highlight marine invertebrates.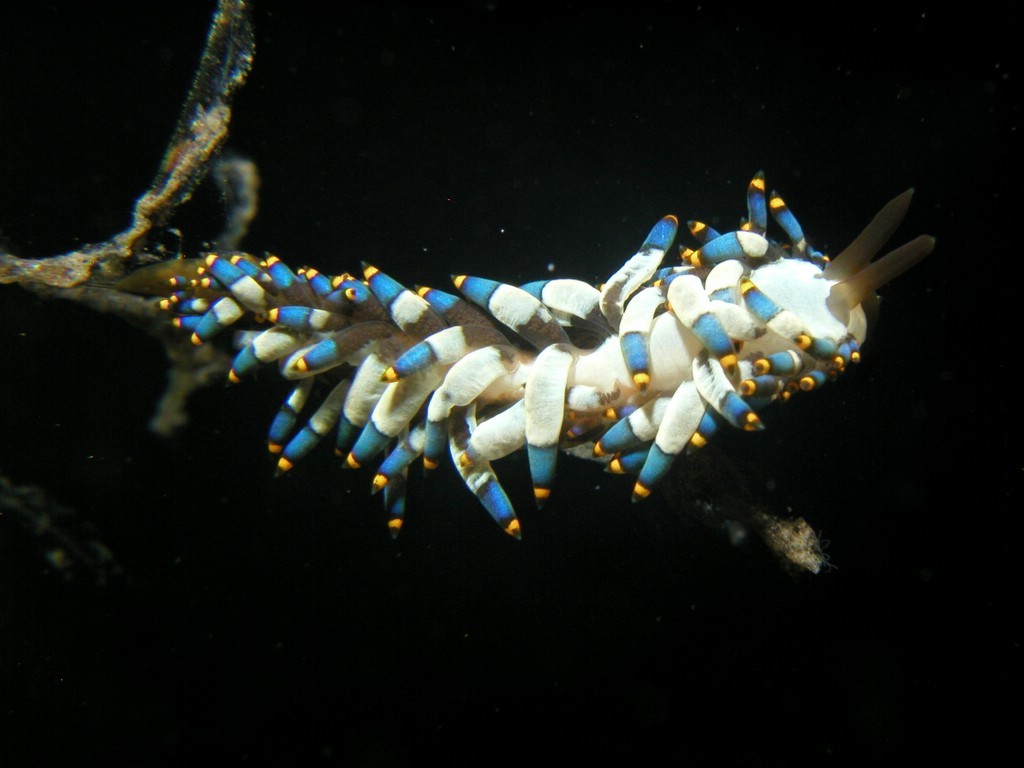
Highlighted region: BBox(3, 166, 938, 571).
